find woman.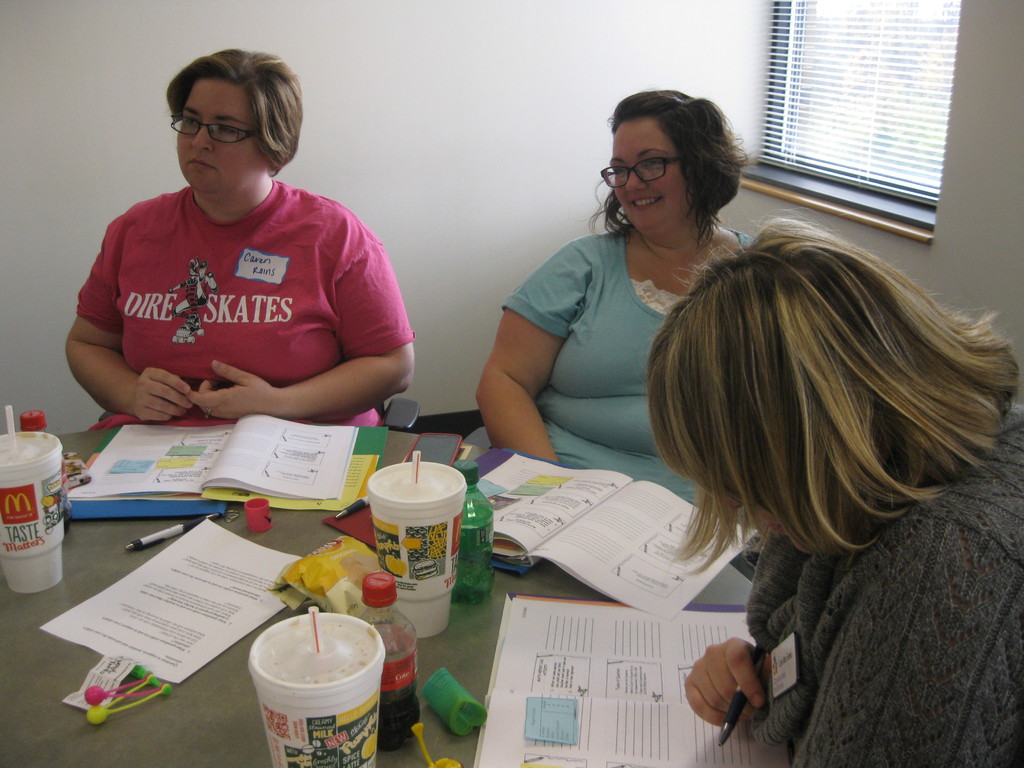
x1=65, y1=50, x2=415, y2=430.
